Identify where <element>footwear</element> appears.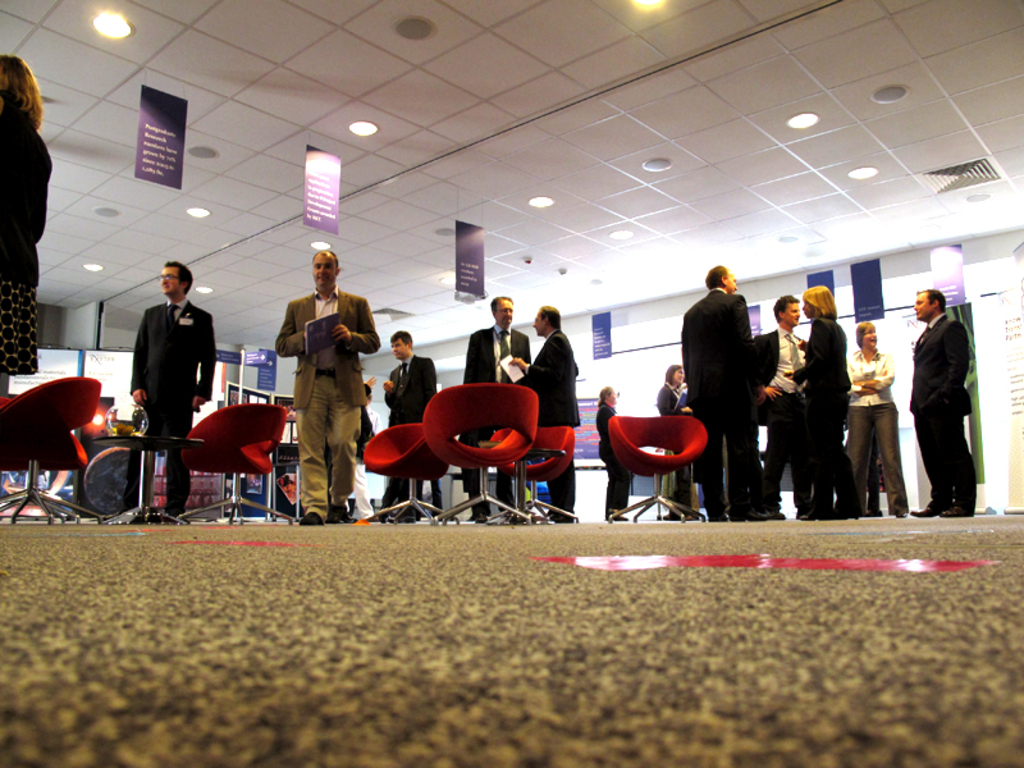
Appears at Rect(911, 502, 938, 518).
